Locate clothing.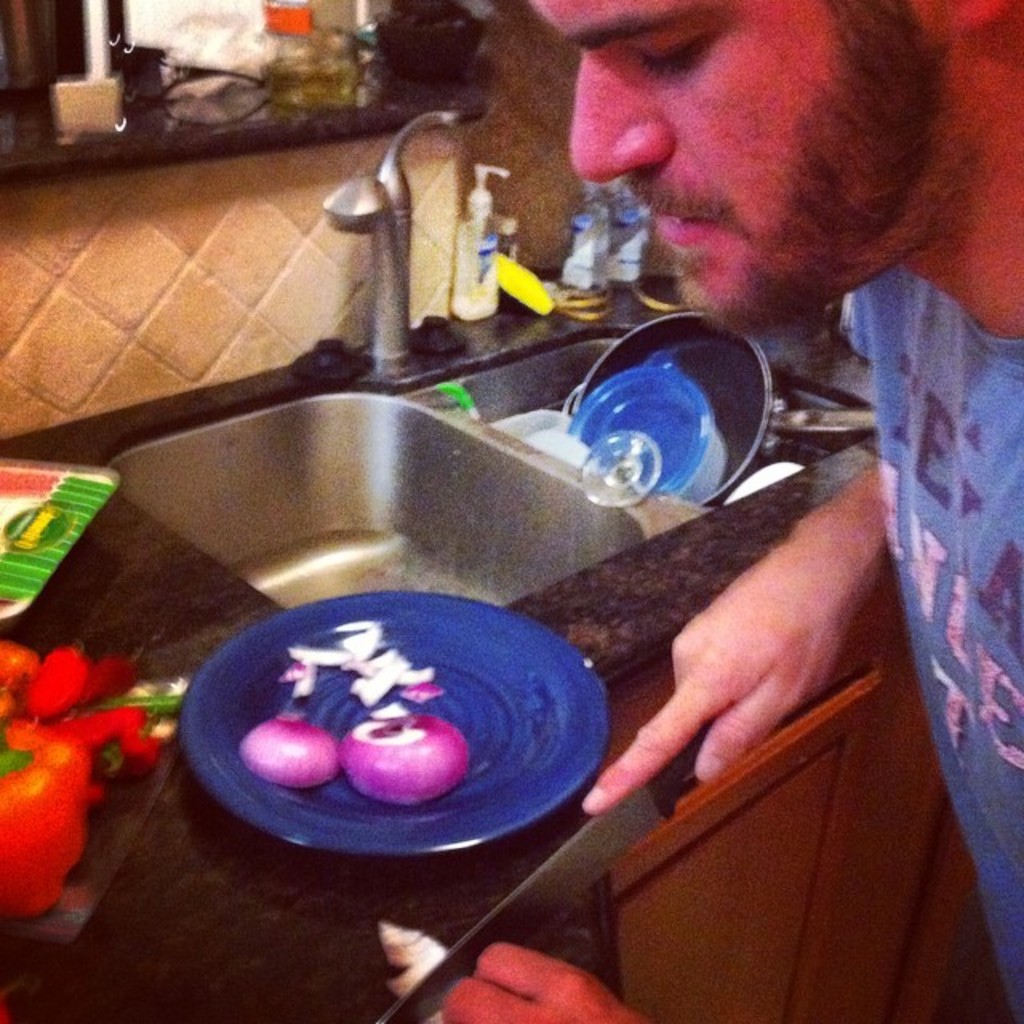
Bounding box: bbox(826, 274, 1022, 1022).
